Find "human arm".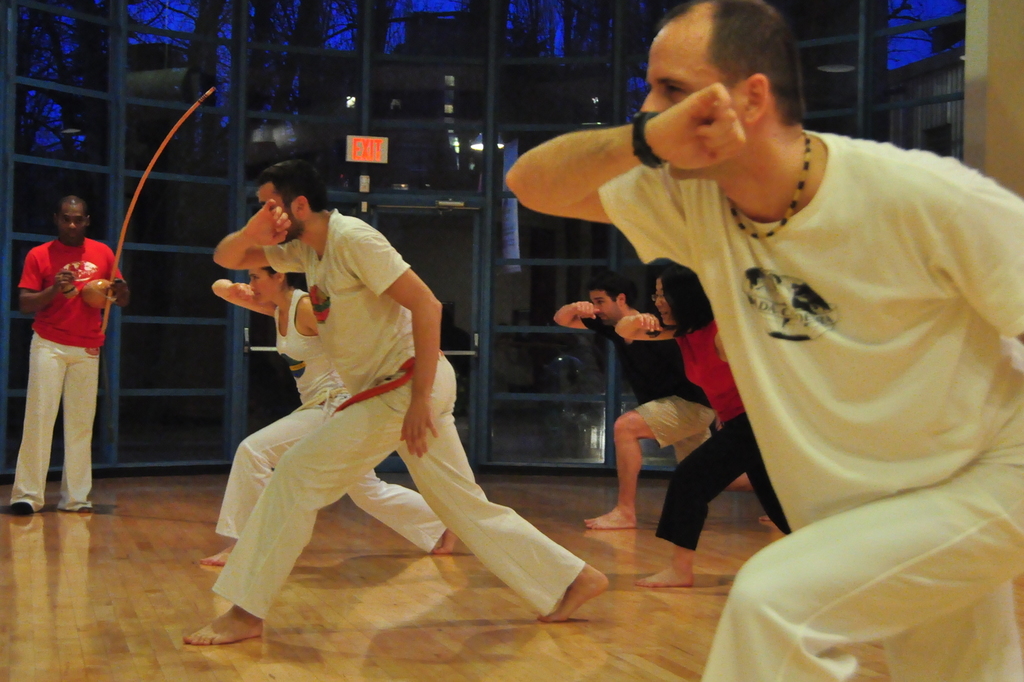
x1=507, y1=91, x2=748, y2=252.
